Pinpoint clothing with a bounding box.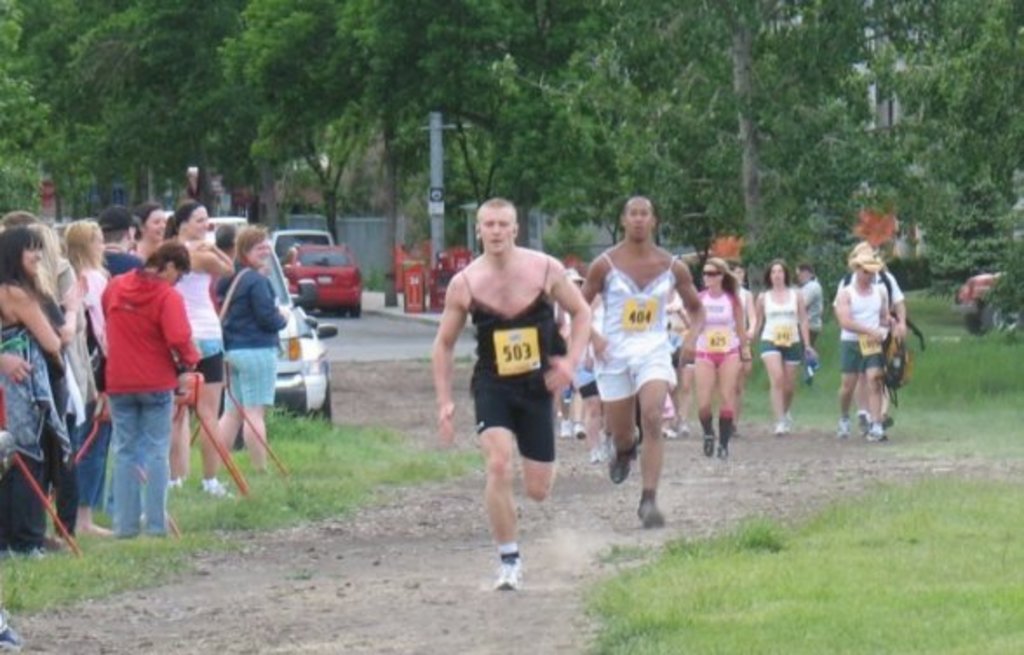
71:263:117:491.
